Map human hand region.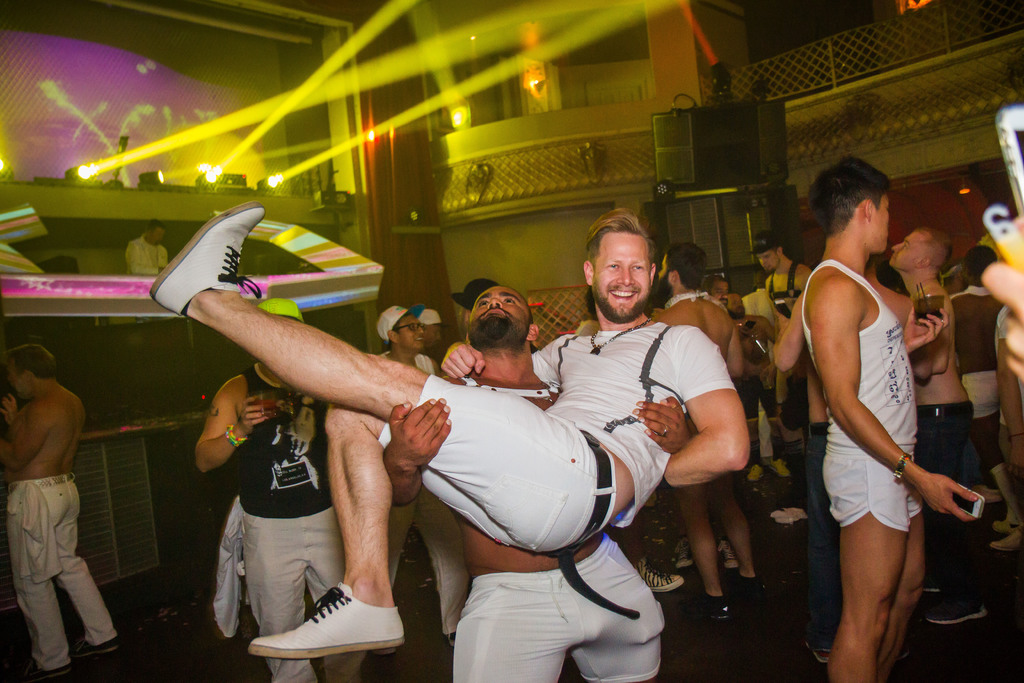
Mapped to bbox(632, 394, 691, 459).
